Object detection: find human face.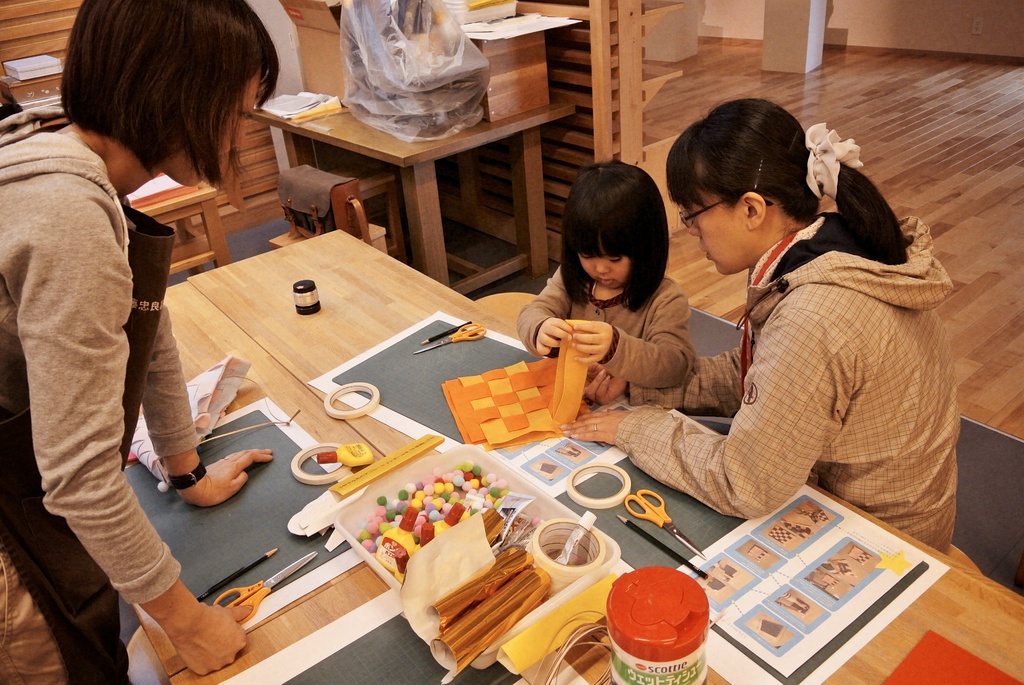
l=687, t=188, r=751, b=280.
